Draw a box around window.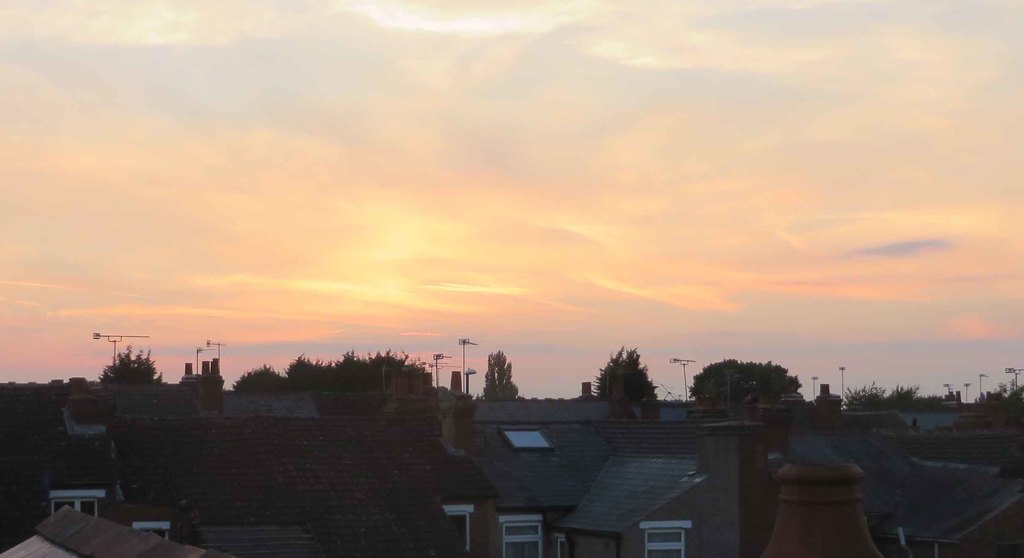
{"x1": 445, "y1": 505, "x2": 474, "y2": 555}.
